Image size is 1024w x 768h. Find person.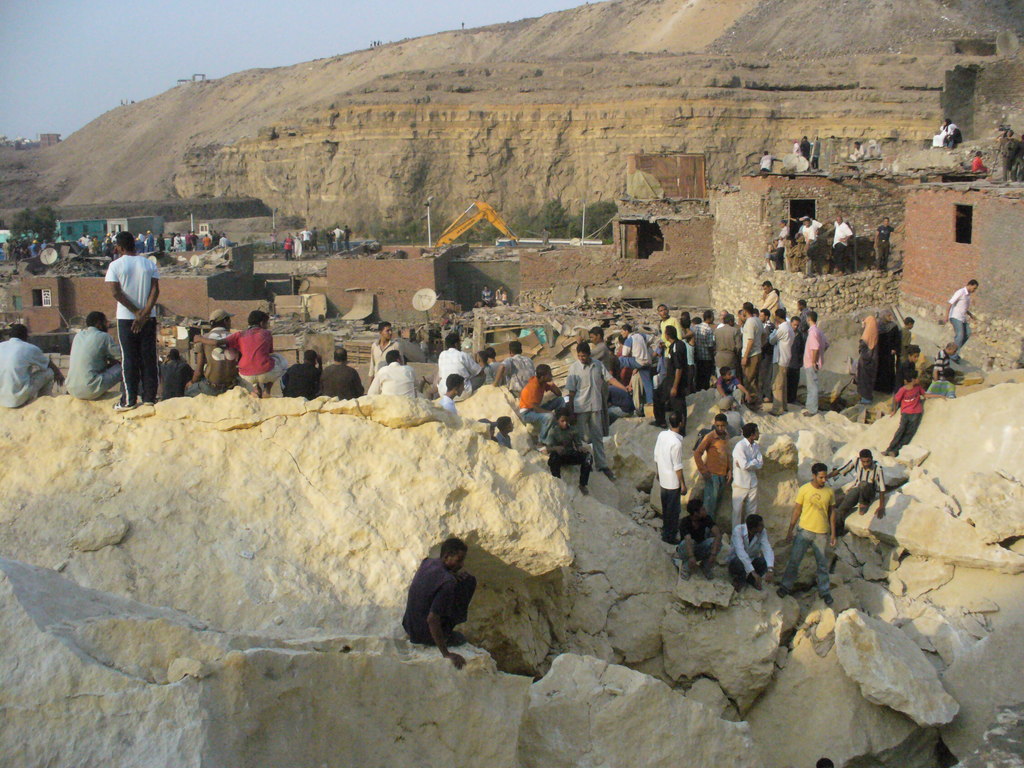
<box>364,38,371,49</box>.
